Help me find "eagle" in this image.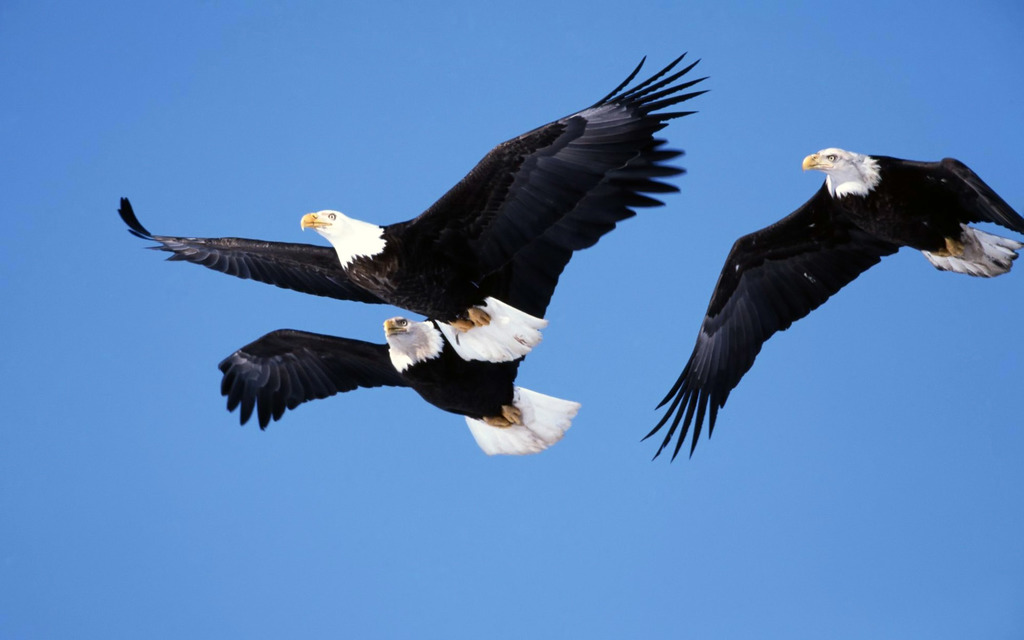
Found it: l=214, t=315, r=585, b=458.
